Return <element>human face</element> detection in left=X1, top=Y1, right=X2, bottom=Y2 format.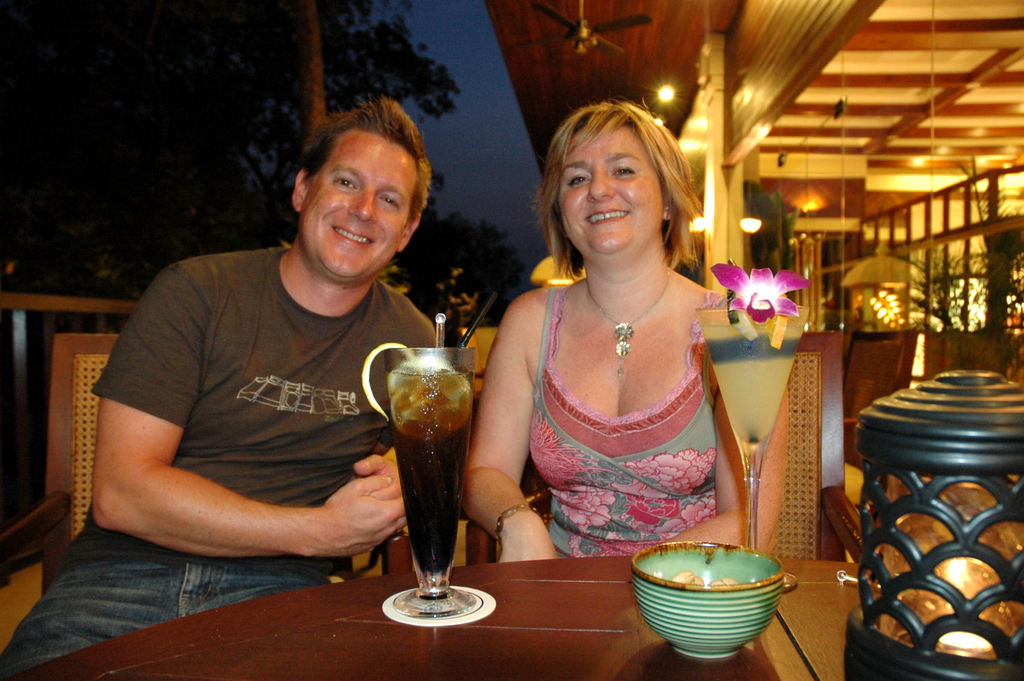
left=557, top=120, right=660, bottom=250.
